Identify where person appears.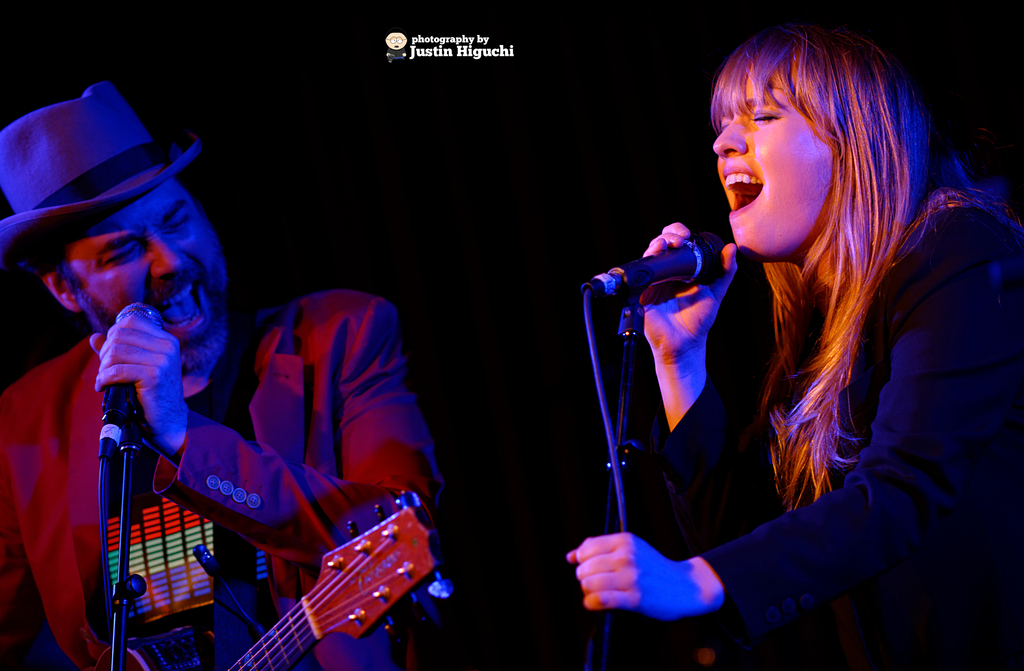
Appears at 4, 78, 472, 670.
